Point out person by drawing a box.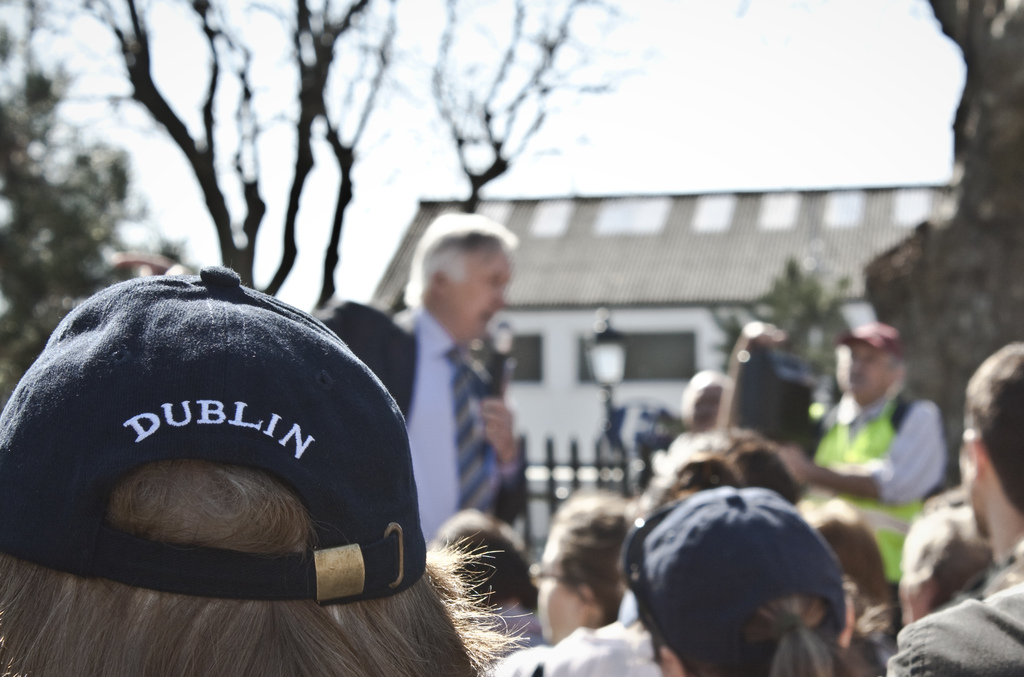
877/338/1023/676.
